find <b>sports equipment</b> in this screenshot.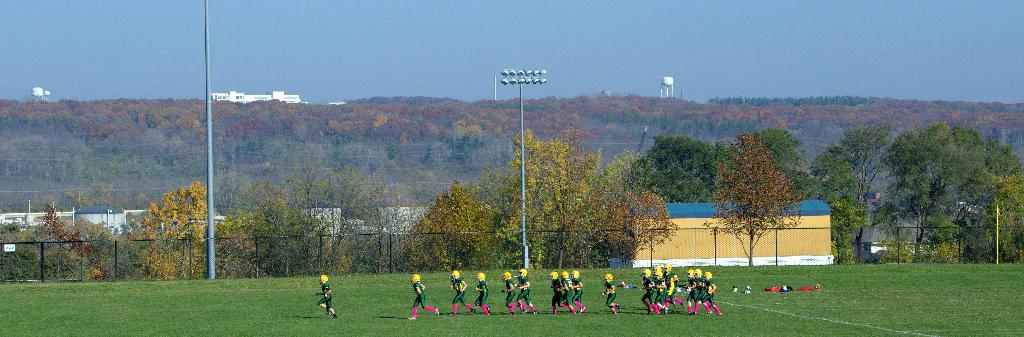
The bounding box for <b>sports equipment</b> is detection(503, 270, 512, 281).
